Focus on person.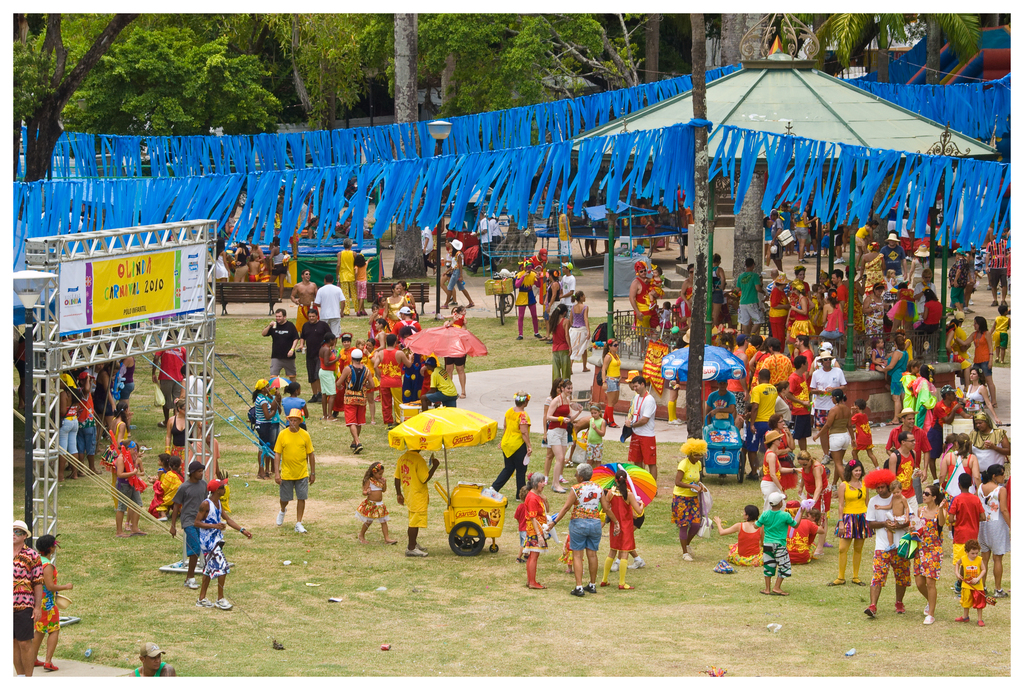
Focused at l=518, t=475, r=552, b=590.
